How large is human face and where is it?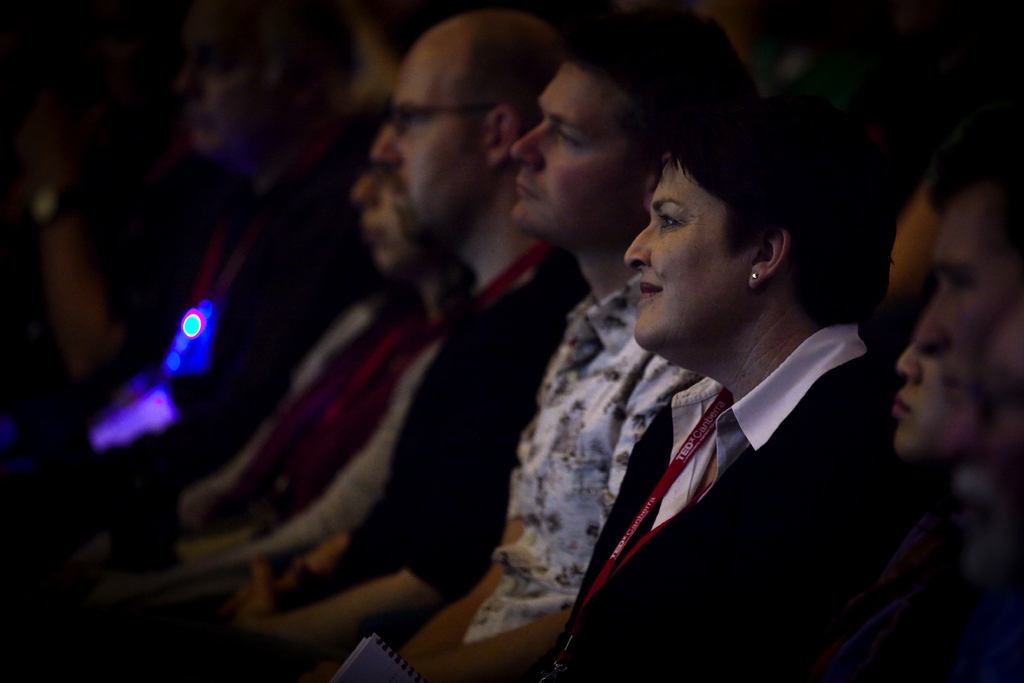
Bounding box: [372, 20, 488, 240].
